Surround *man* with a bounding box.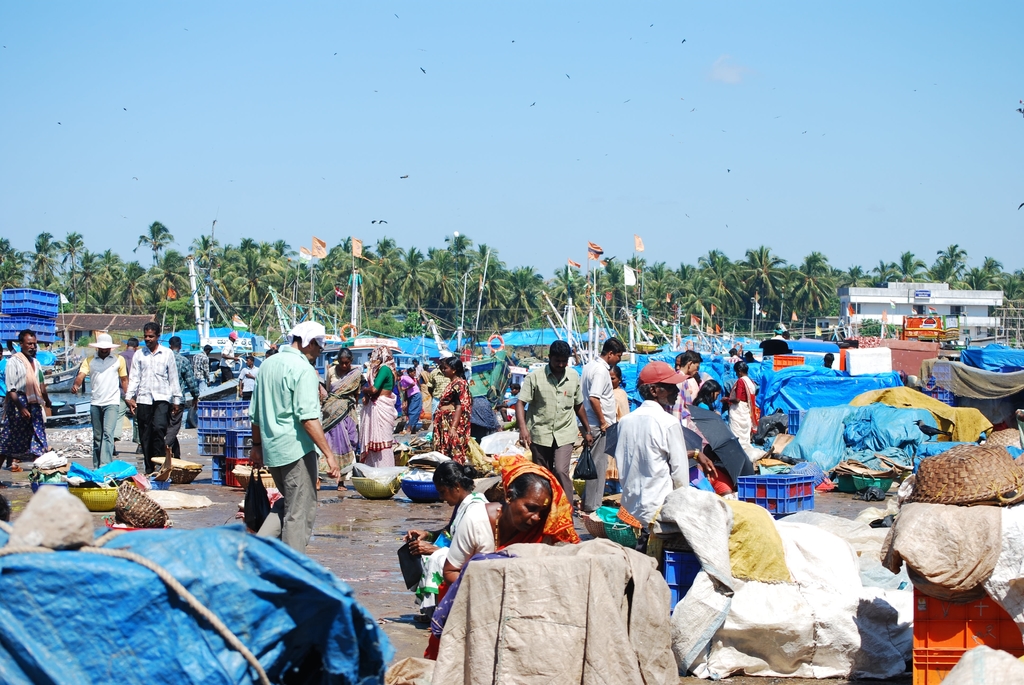
BBox(664, 345, 710, 453).
